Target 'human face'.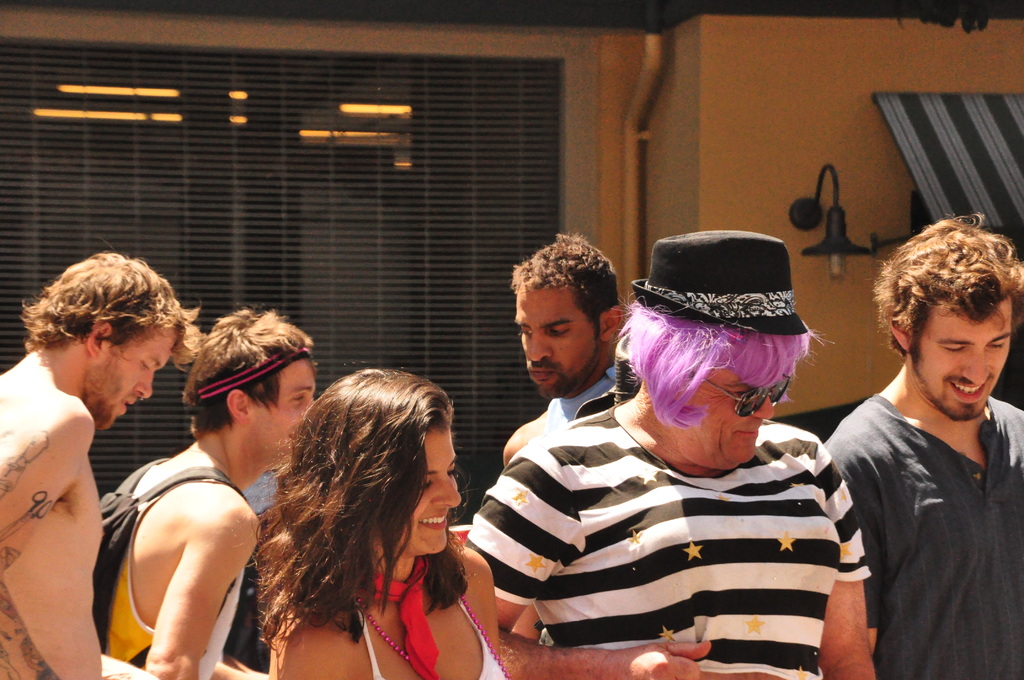
Target region: pyautogui.locateOnScreen(515, 291, 604, 398).
